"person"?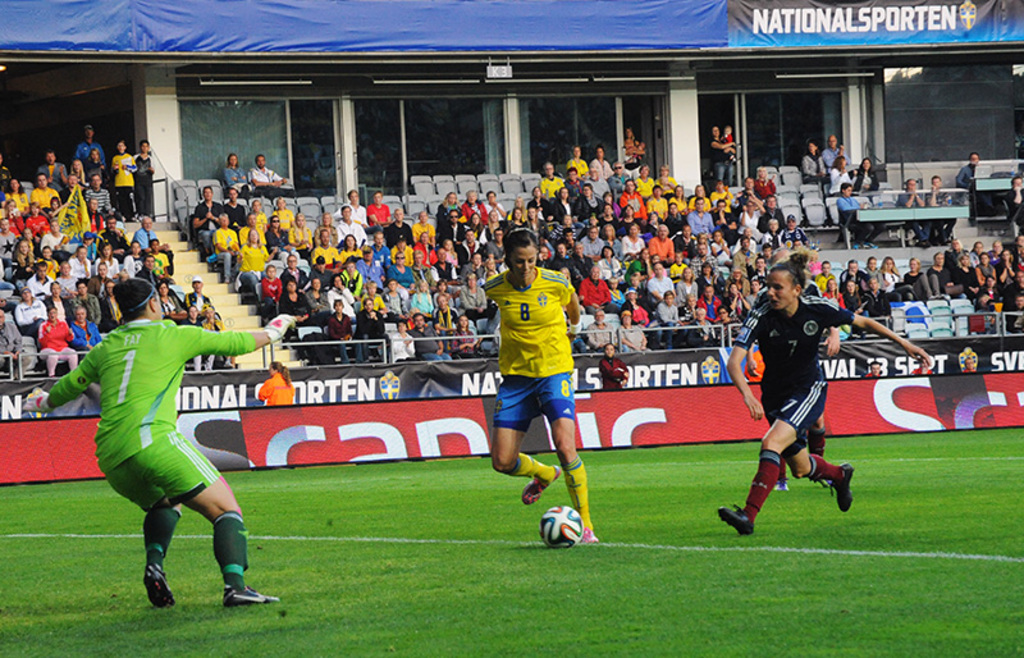
rect(838, 182, 896, 255)
